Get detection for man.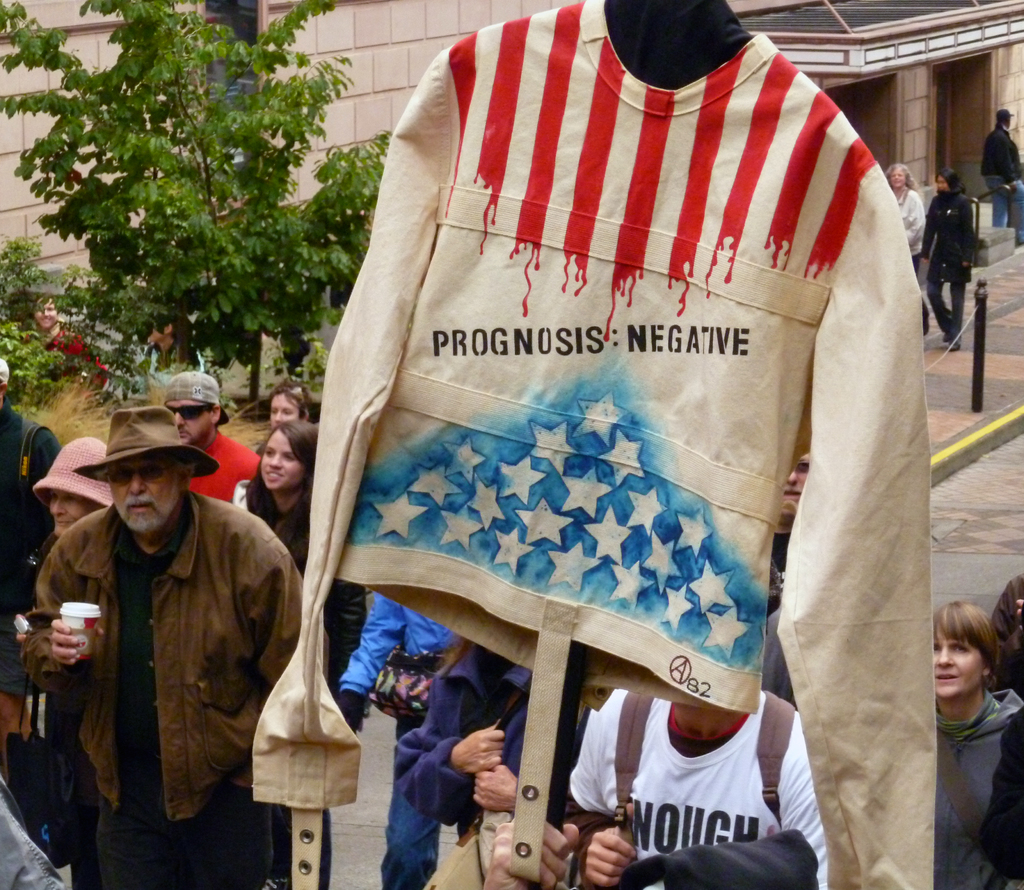
Detection: [x1=553, y1=652, x2=833, y2=886].
